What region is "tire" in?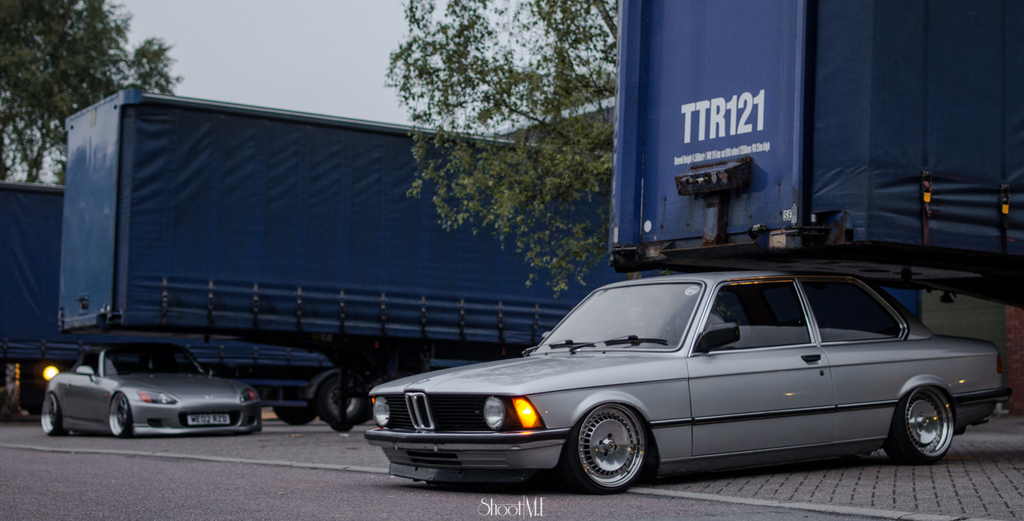
left=42, top=394, right=68, bottom=436.
